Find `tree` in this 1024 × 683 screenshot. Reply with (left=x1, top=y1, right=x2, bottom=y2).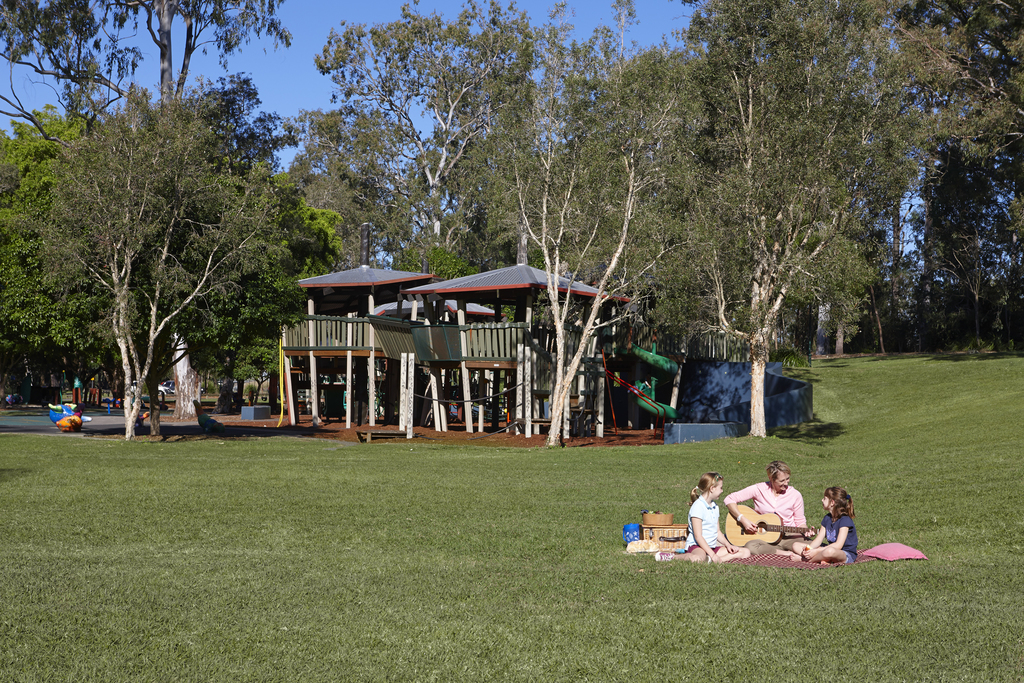
(left=0, top=96, right=116, bottom=404).
